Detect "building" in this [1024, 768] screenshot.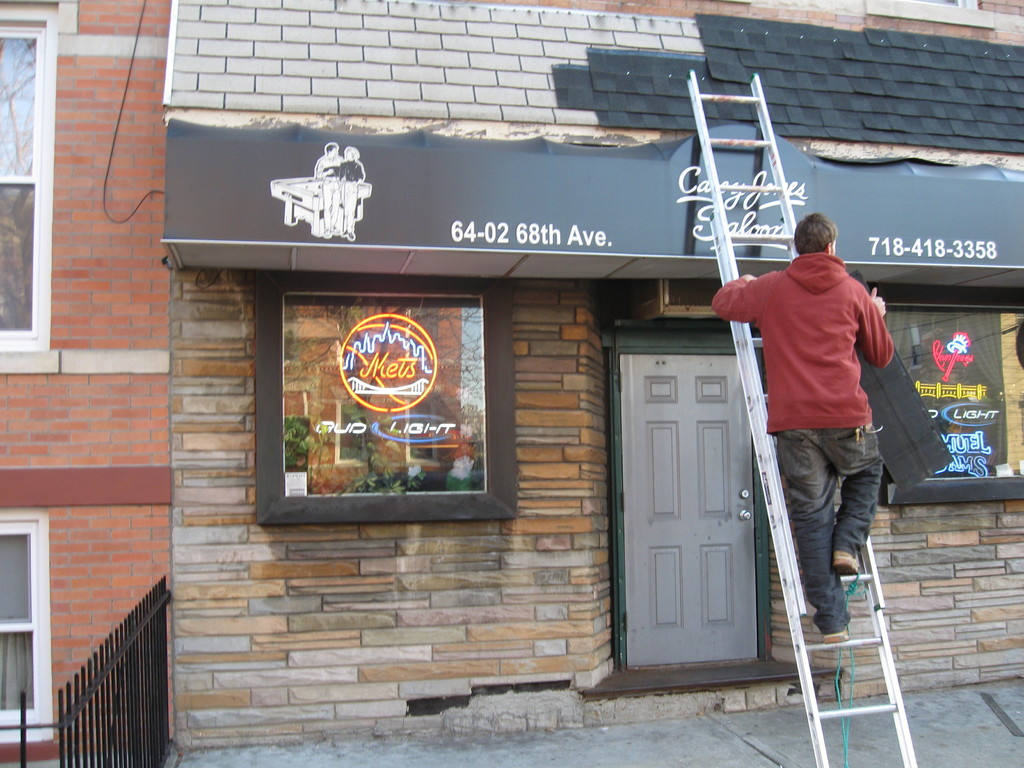
Detection: select_region(0, 0, 170, 767).
